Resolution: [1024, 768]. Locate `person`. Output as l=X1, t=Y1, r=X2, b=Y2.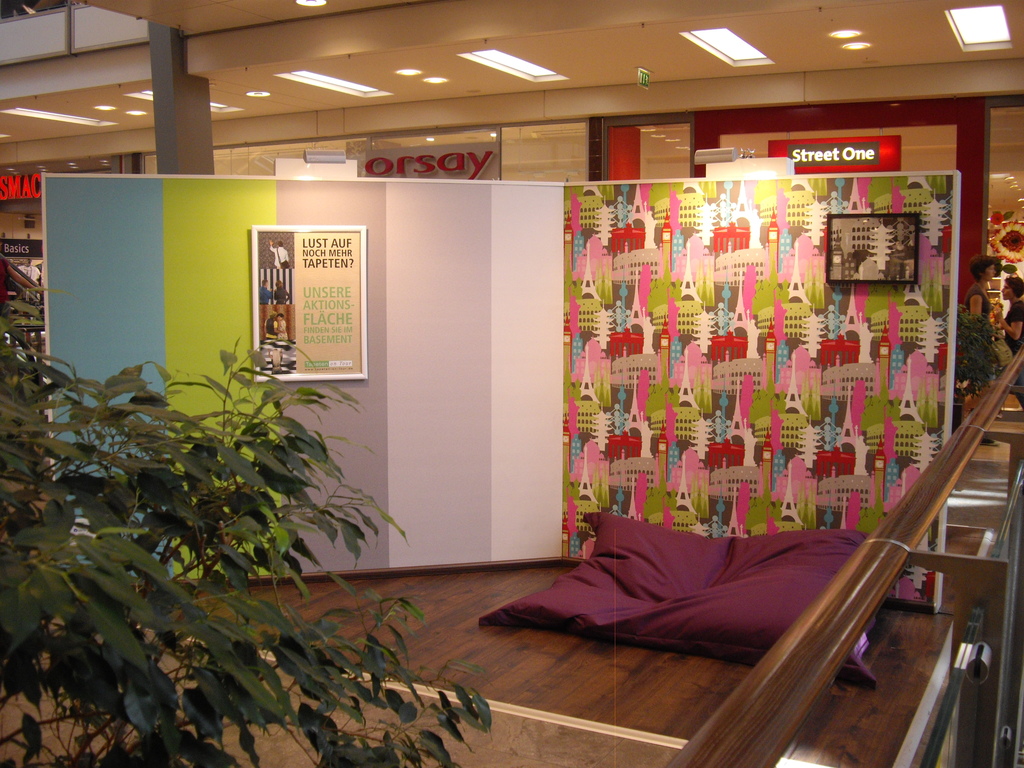
l=968, t=252, r=996, b=321.
